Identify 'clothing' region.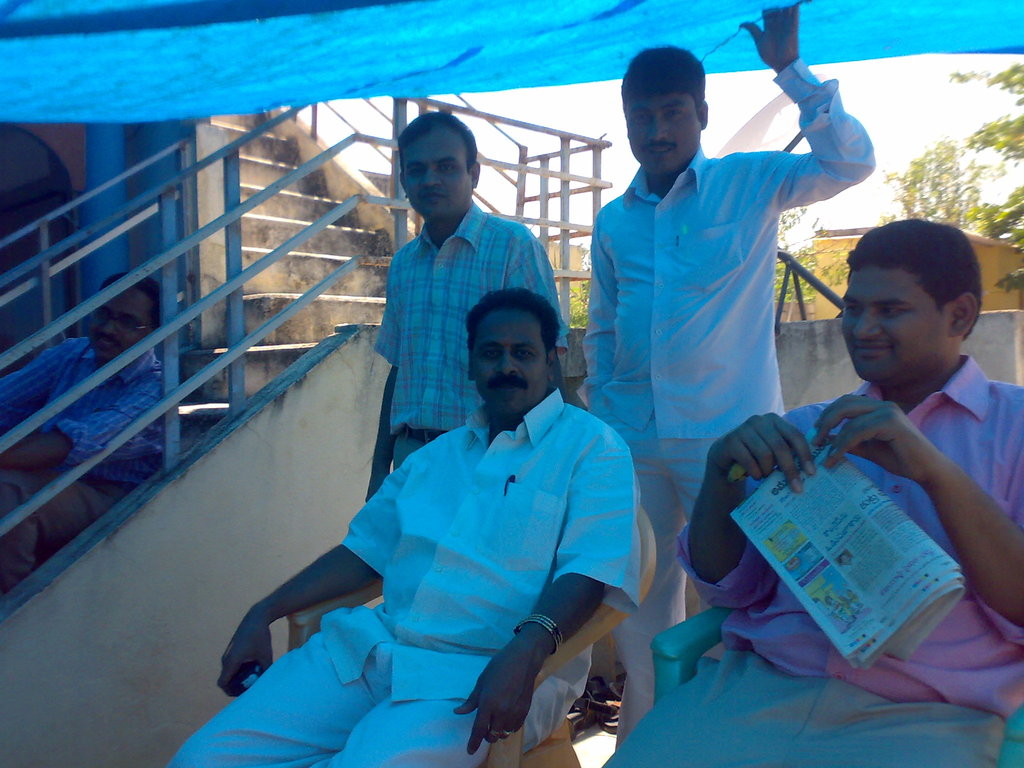
Region: [577,58,881,742].
